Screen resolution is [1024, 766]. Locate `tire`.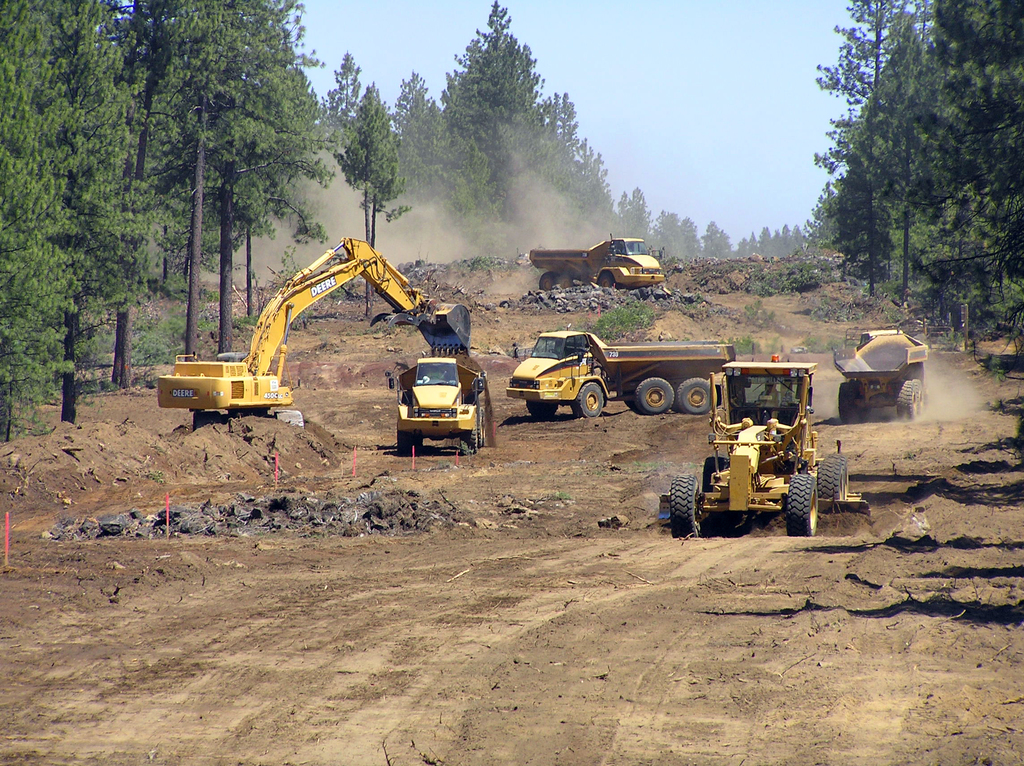
left=528, top=399, right=559, bottom=416.
